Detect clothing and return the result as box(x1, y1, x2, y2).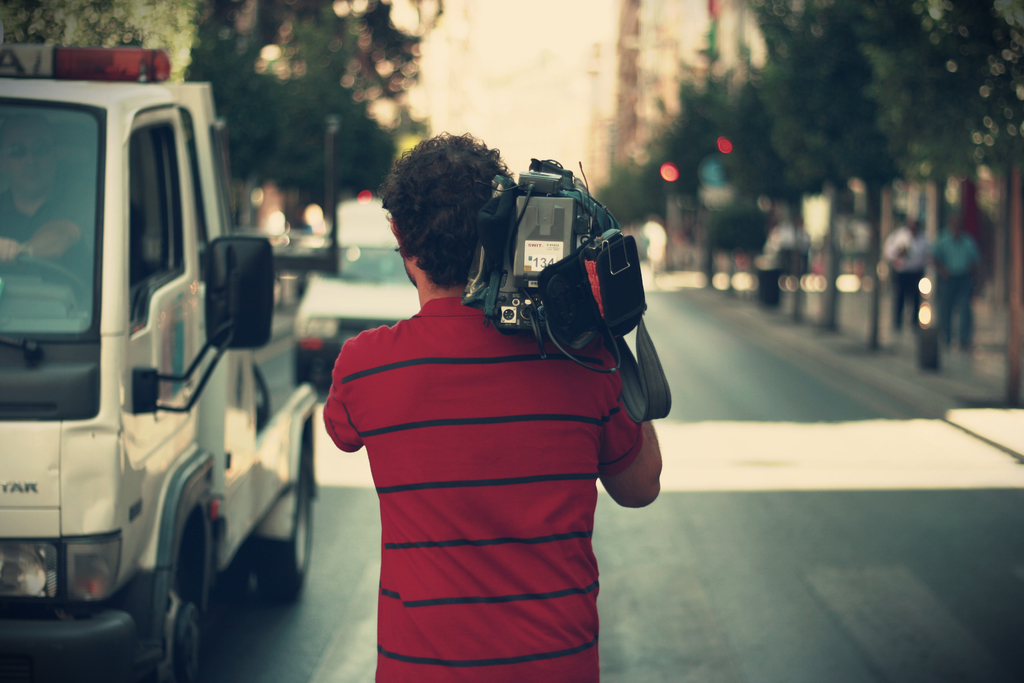
box(877, 222, 929, 340).
